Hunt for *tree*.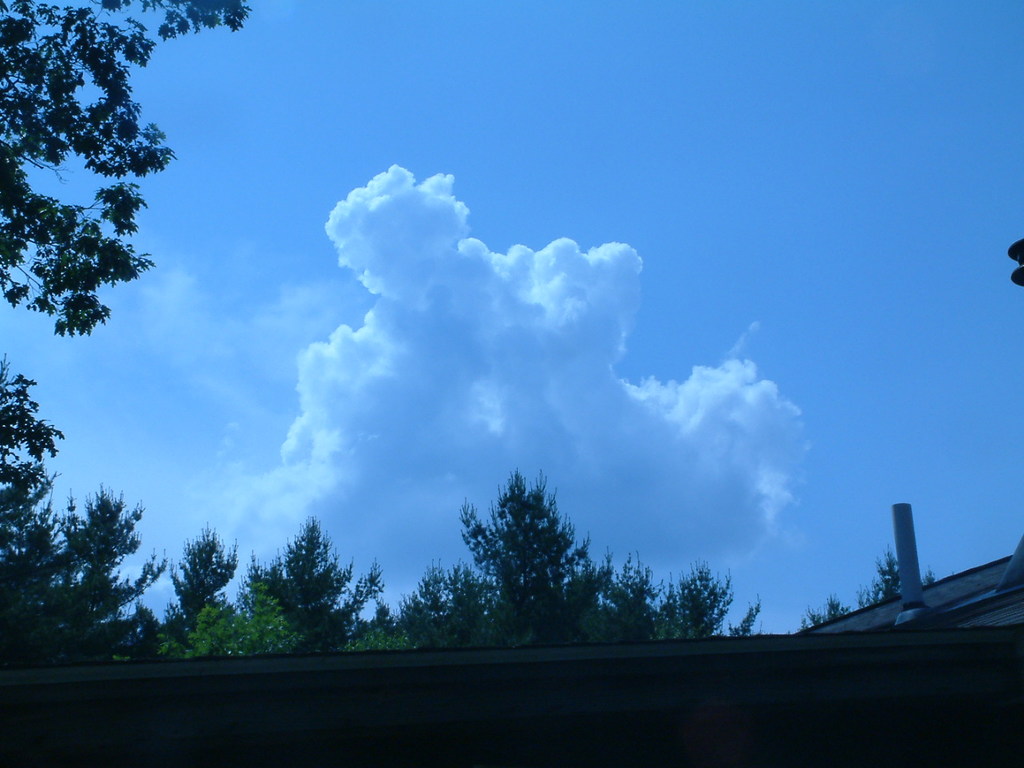
Hunted down at box=[0, 351, 190, 674].
